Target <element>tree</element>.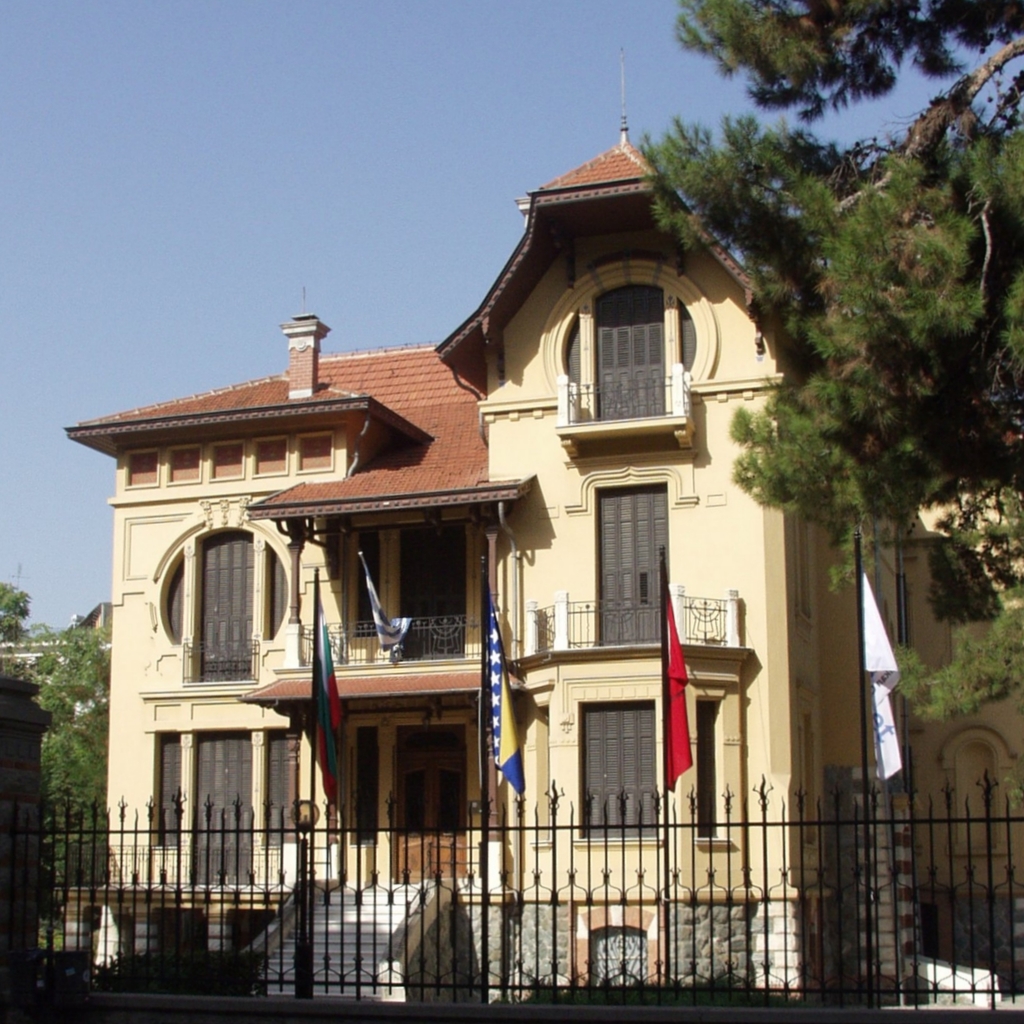
Target region: [0,585,37,643].
